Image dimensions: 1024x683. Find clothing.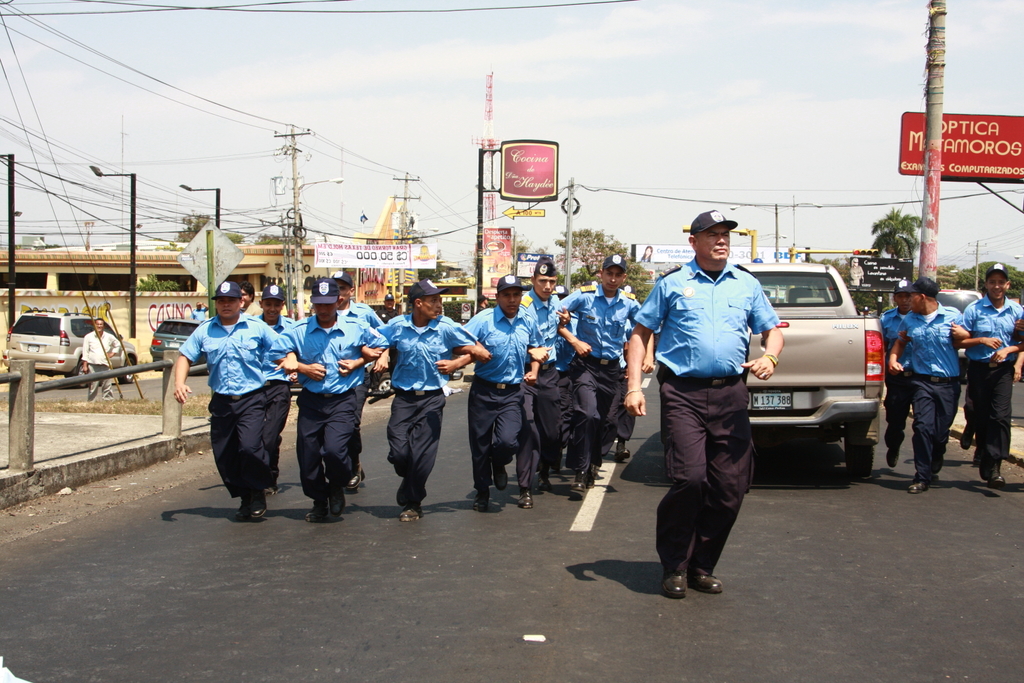
[266,310,388,498].
